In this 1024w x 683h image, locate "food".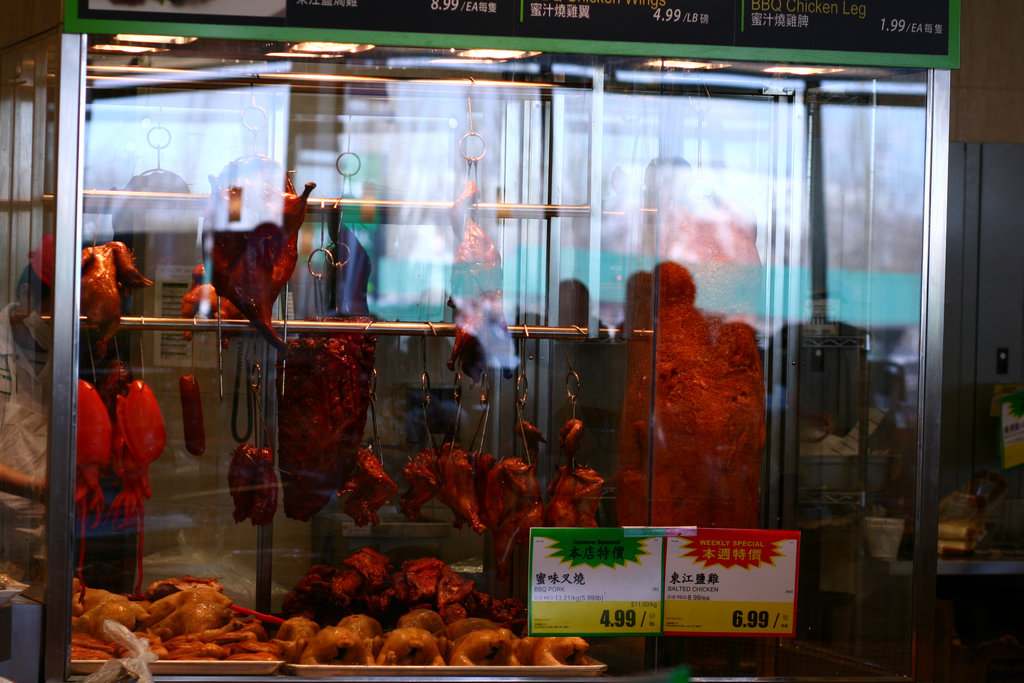
Bounding box: (x1=273, y1=199, x2=378, y2=524).
